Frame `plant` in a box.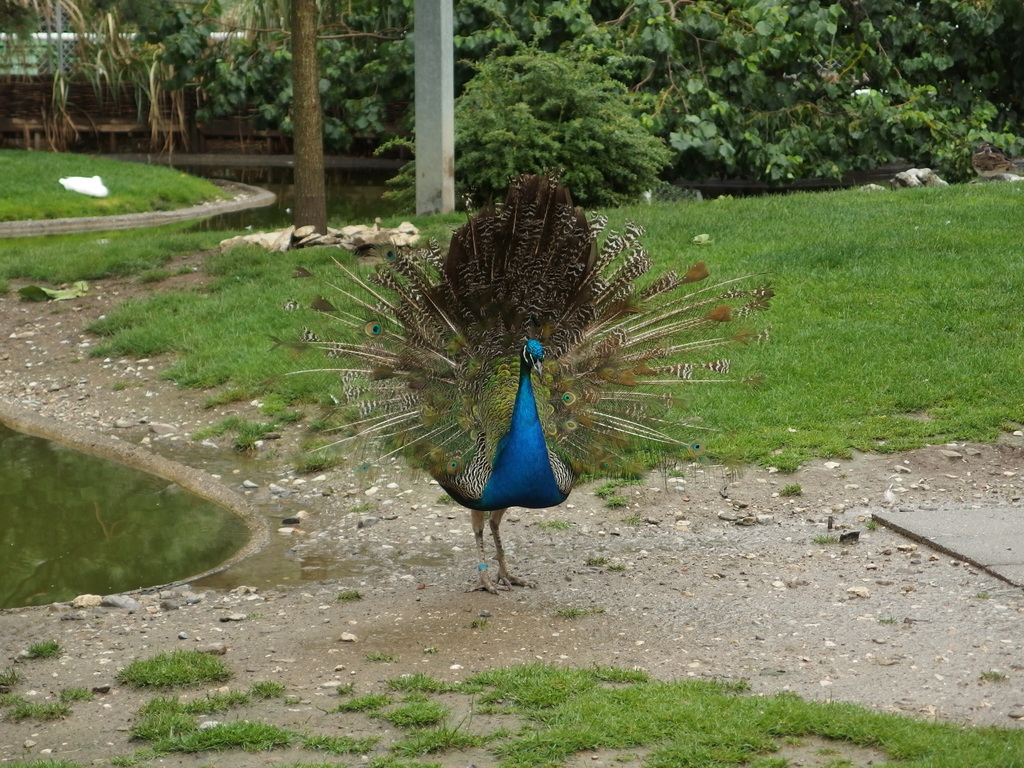
BBox(387, 696, 448, 723).
